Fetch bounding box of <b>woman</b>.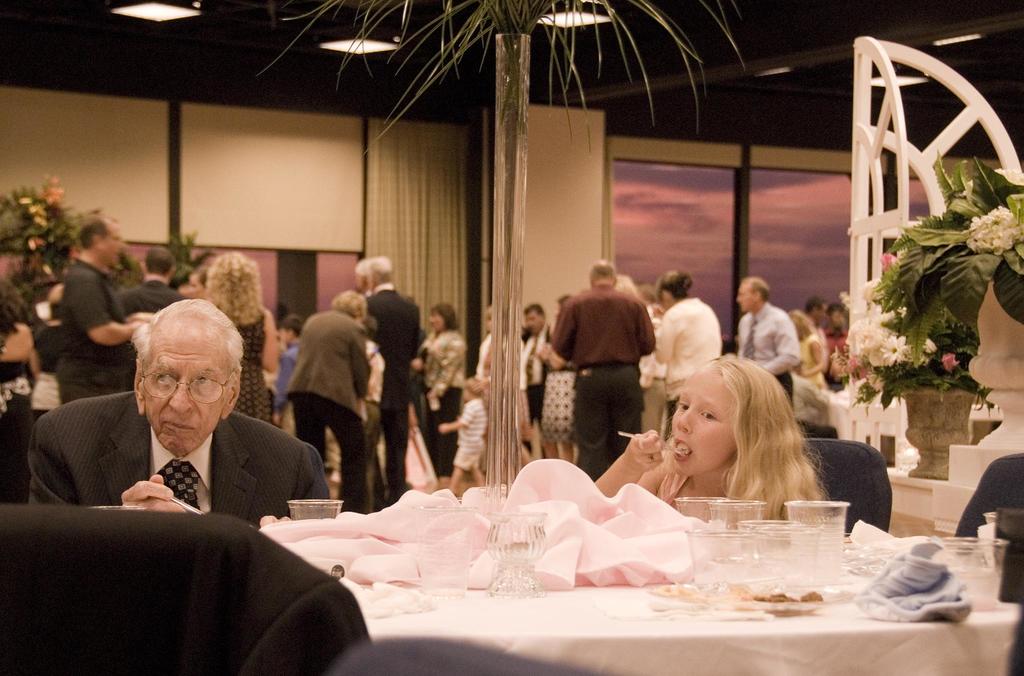
Bbox: bbox(36, 283, 65, 411).
